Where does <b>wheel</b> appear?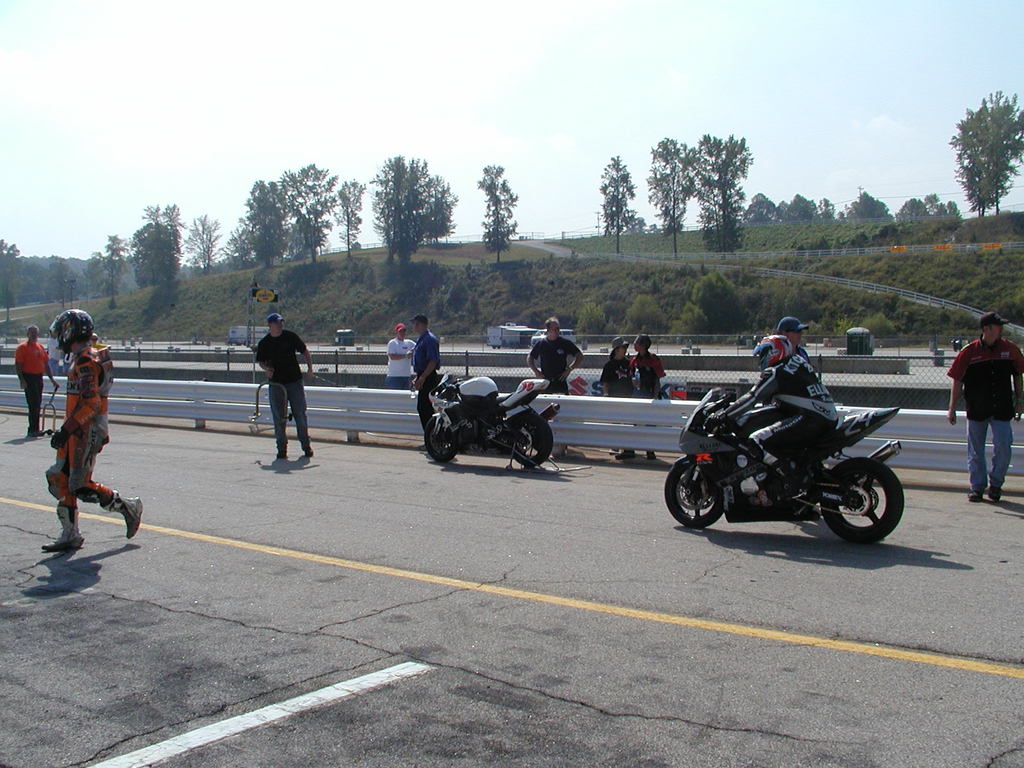
Appears at BBox(665, 463, 722, 536).
